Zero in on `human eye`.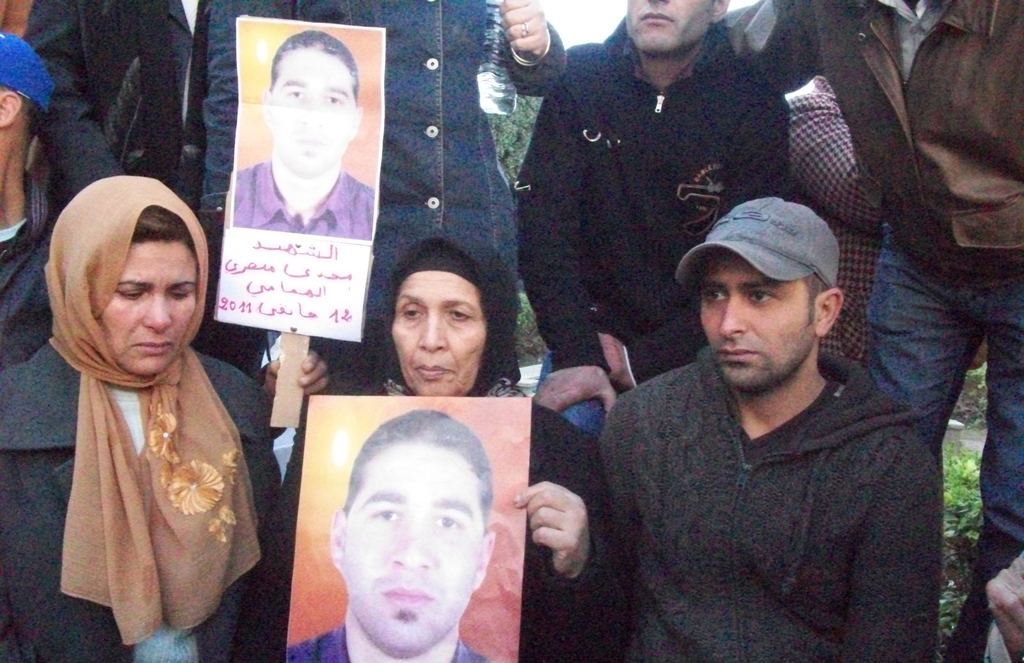
Zeroed in: select_region(116, 284, 147, 302).
